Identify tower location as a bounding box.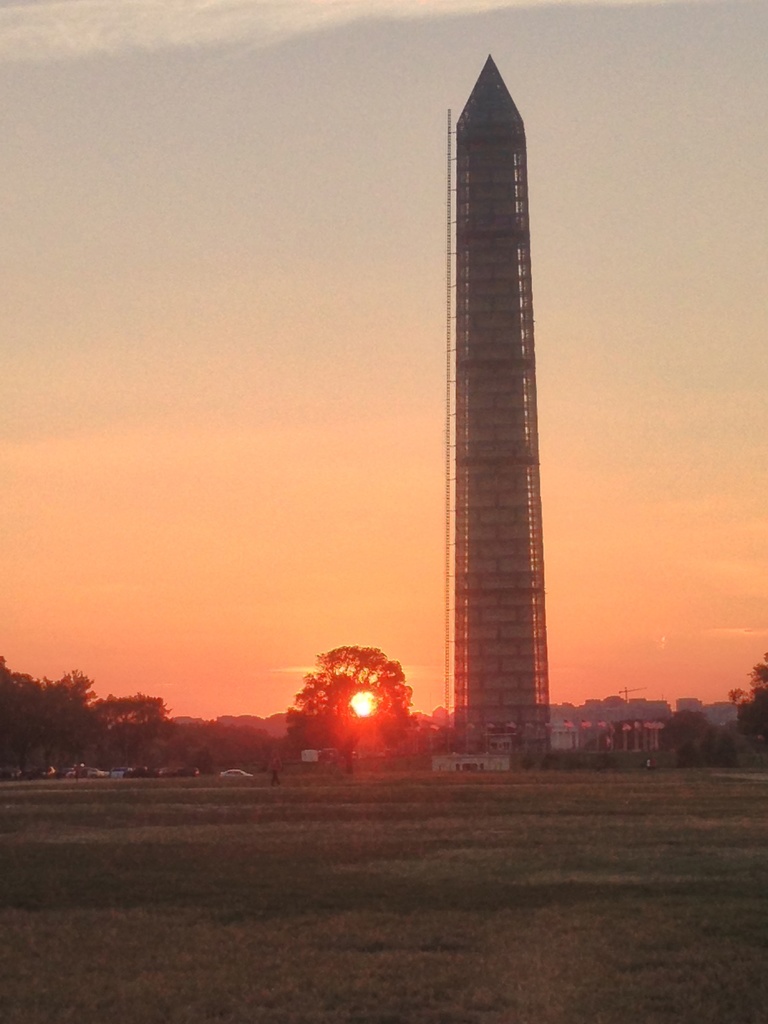
l=396, t=0, r=584, b=790.
